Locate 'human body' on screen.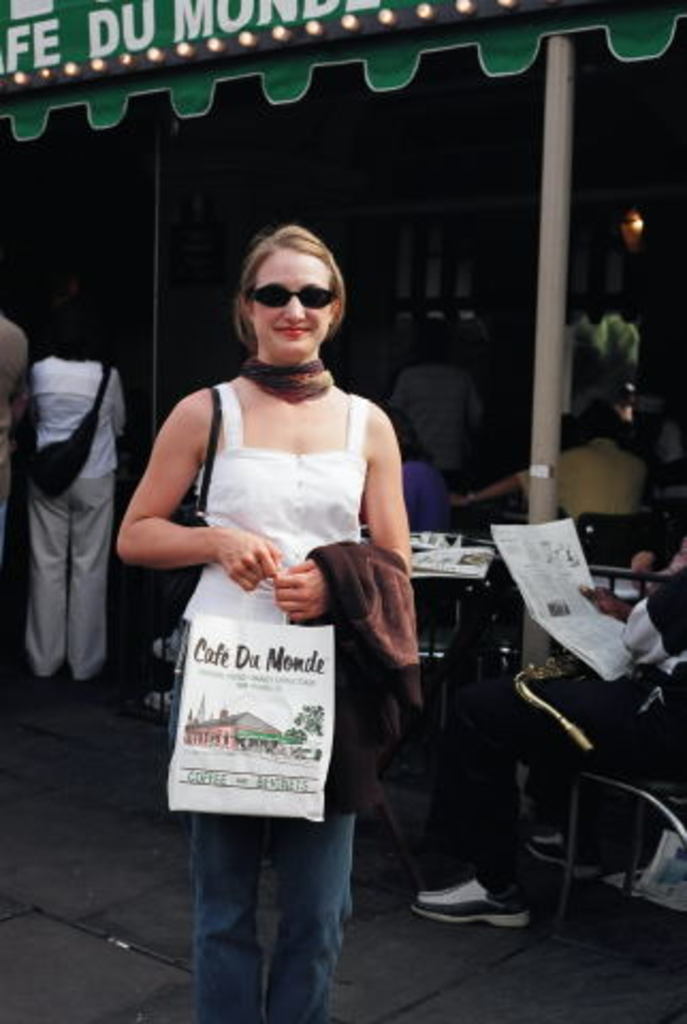
On screen at detection(9, 309, 134, 687).
